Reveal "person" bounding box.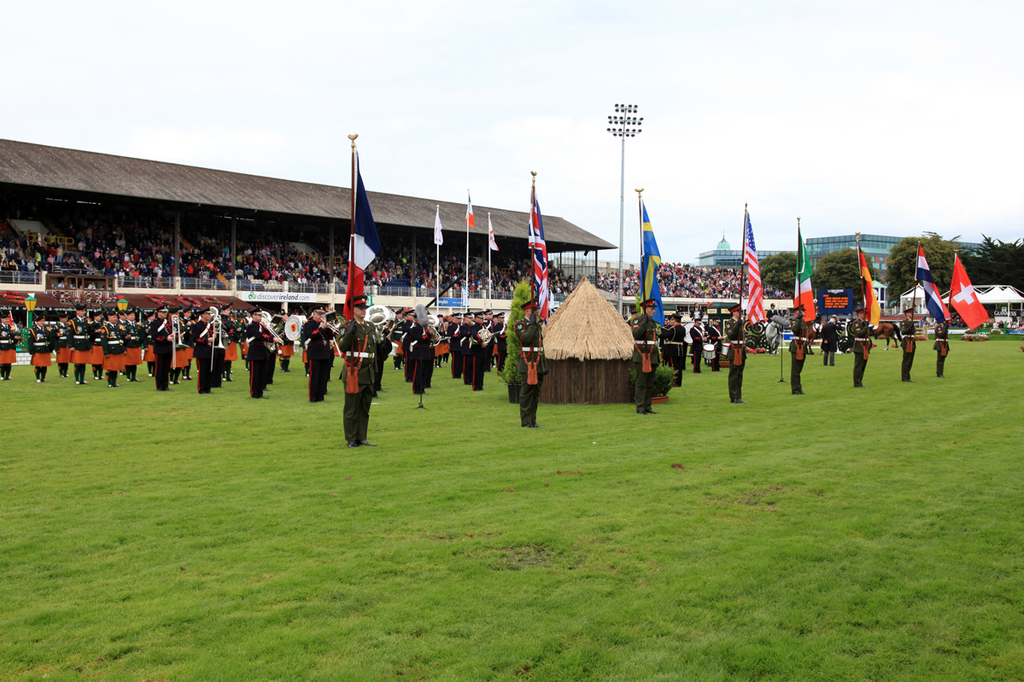
Revealed: bbox(89, 309, 100, 380).
